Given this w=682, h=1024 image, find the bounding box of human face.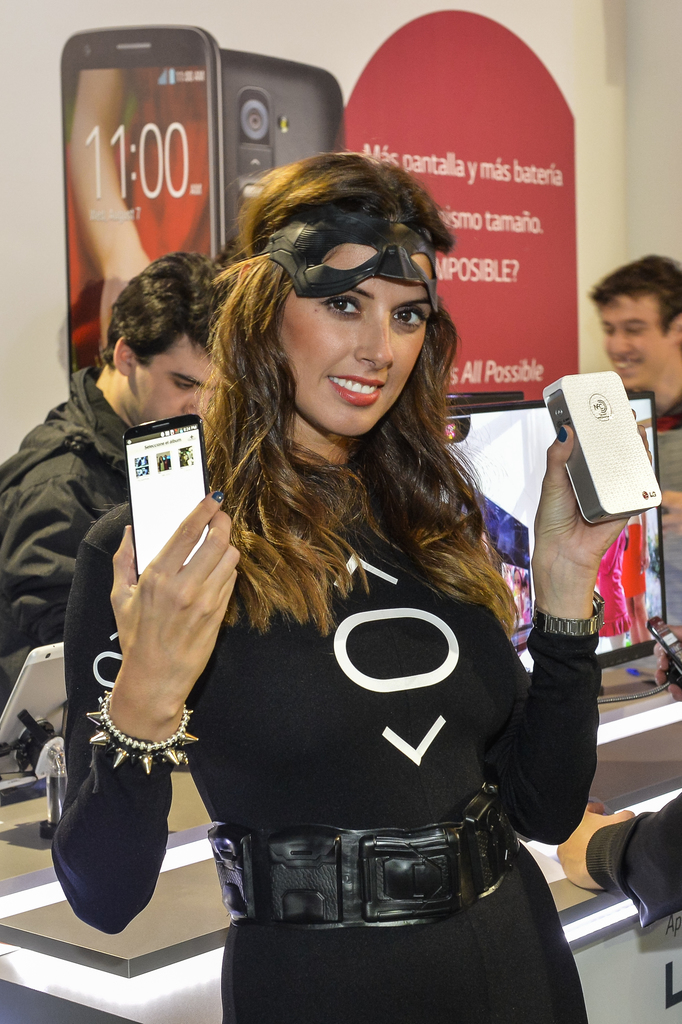
135:335:235:424.
